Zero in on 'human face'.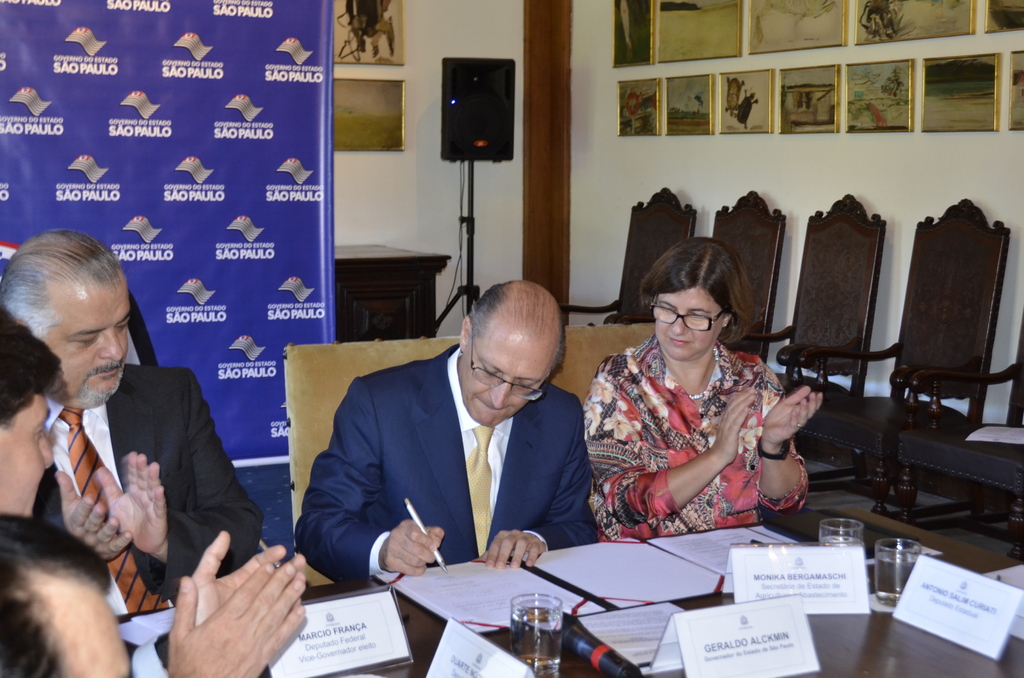
Zeroed in: (451,351,552,426).
